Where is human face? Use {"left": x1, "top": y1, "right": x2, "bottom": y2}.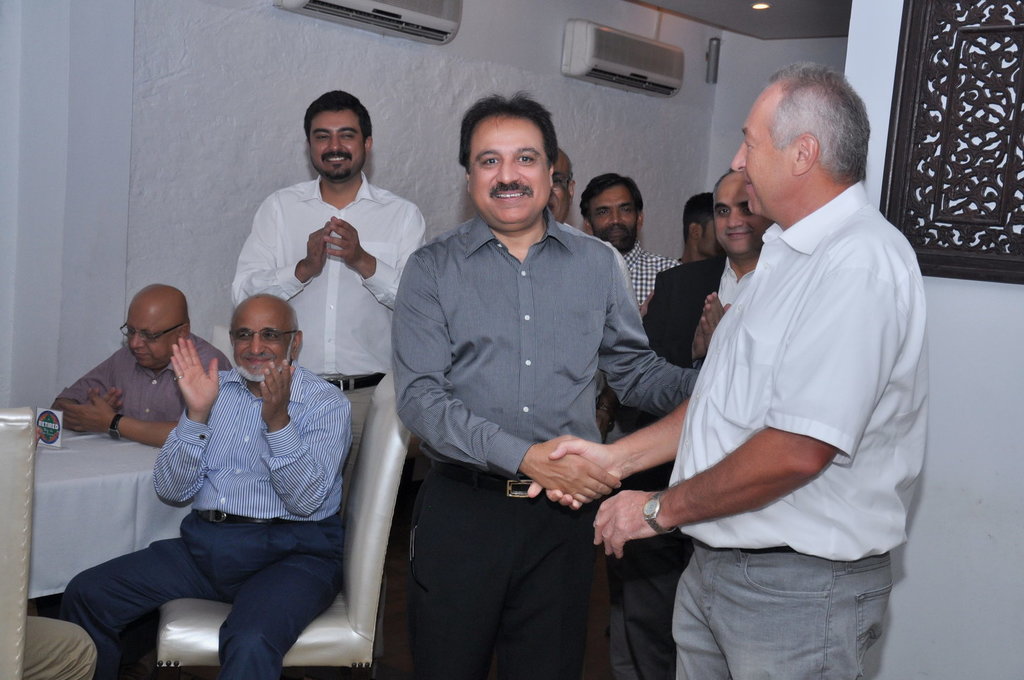
{"left": 547, "top": 155, "right": 568, "bottom": 221}.
